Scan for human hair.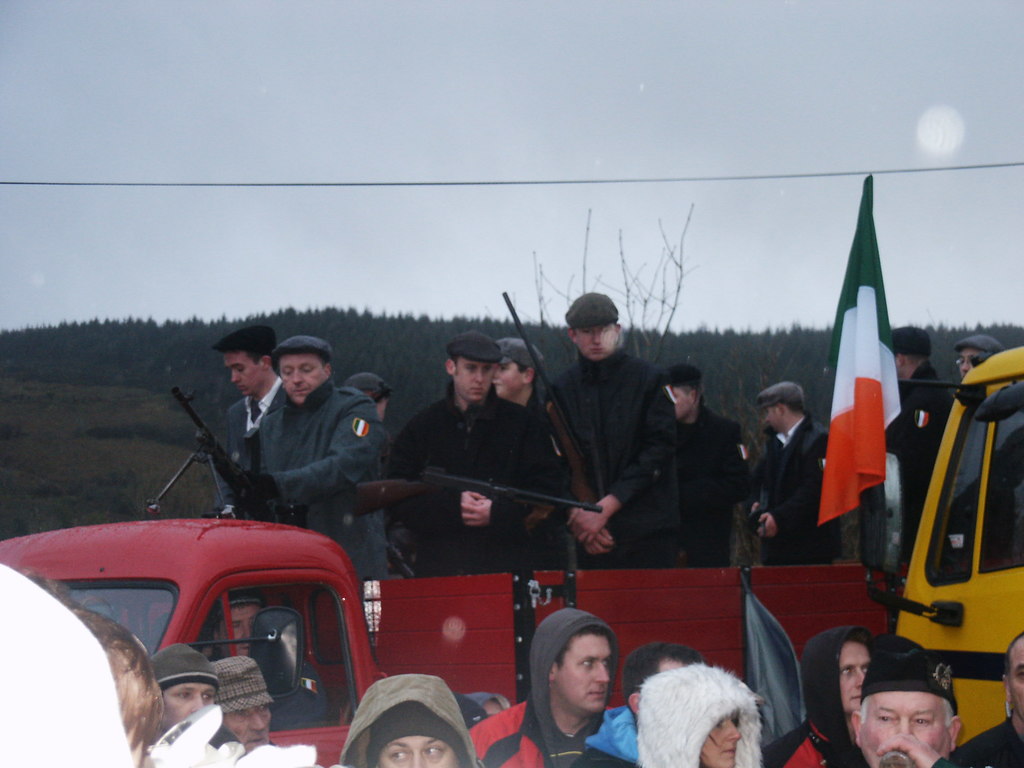
Scan result: 858/695/955/728.
